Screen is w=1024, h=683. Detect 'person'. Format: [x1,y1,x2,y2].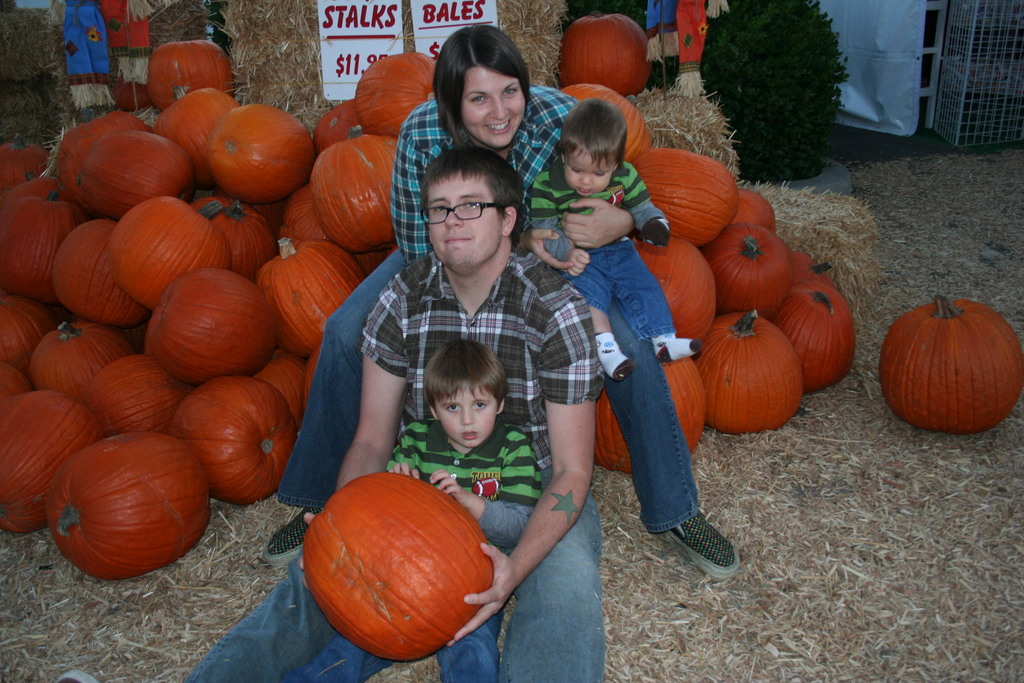
[260,22,740,569].
